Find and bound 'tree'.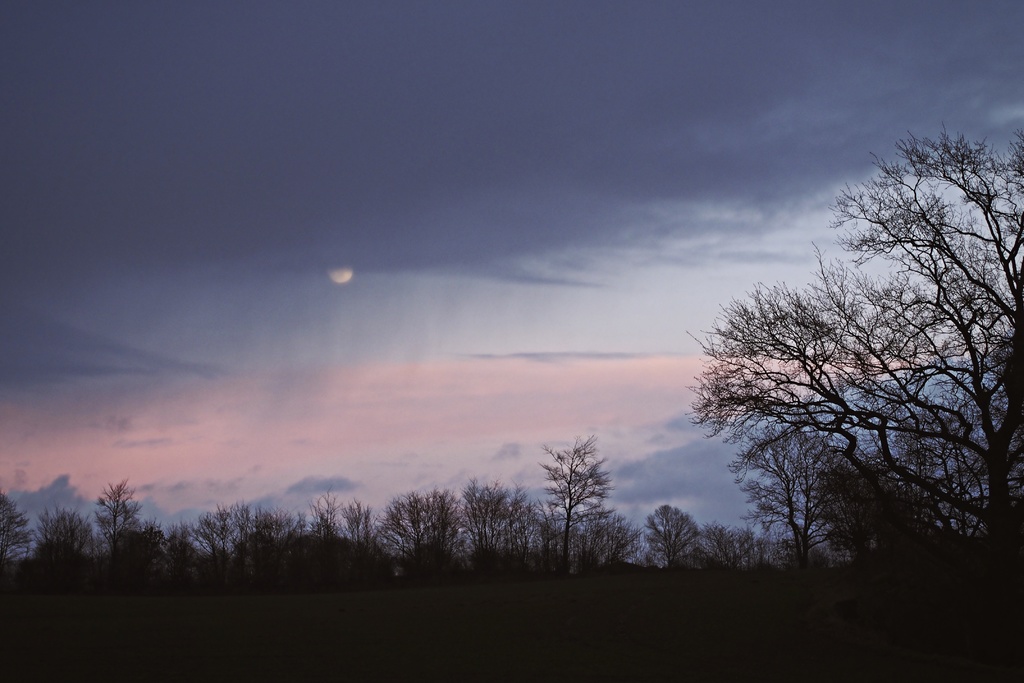
Bound: rect(0, 491, 34, 572).
